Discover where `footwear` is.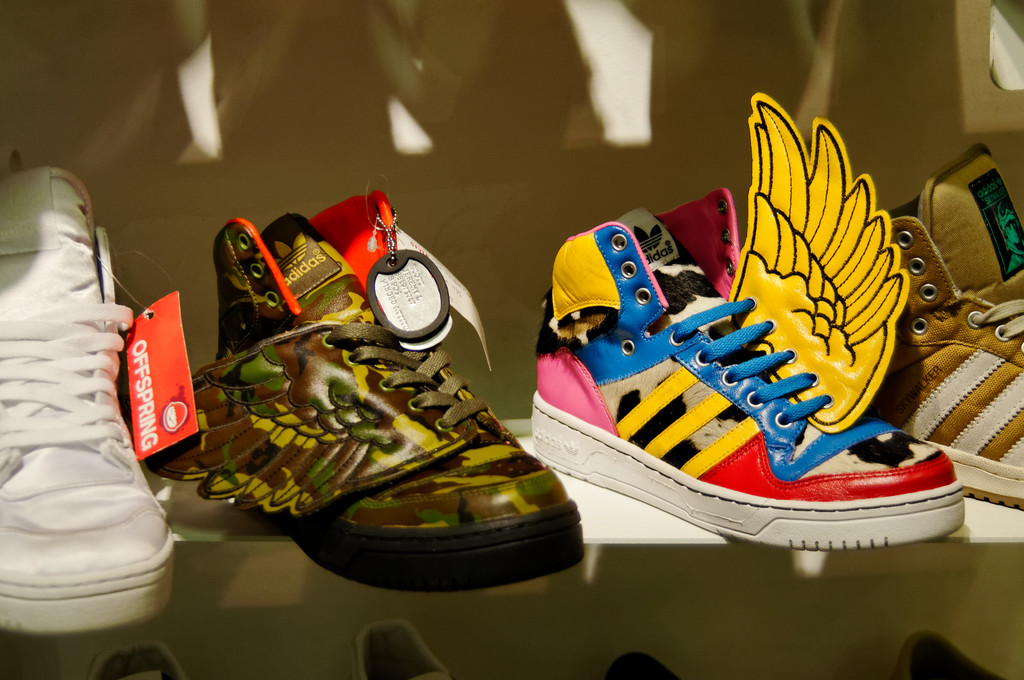
Discovered at bbox=(0, 167, 170, 651).
